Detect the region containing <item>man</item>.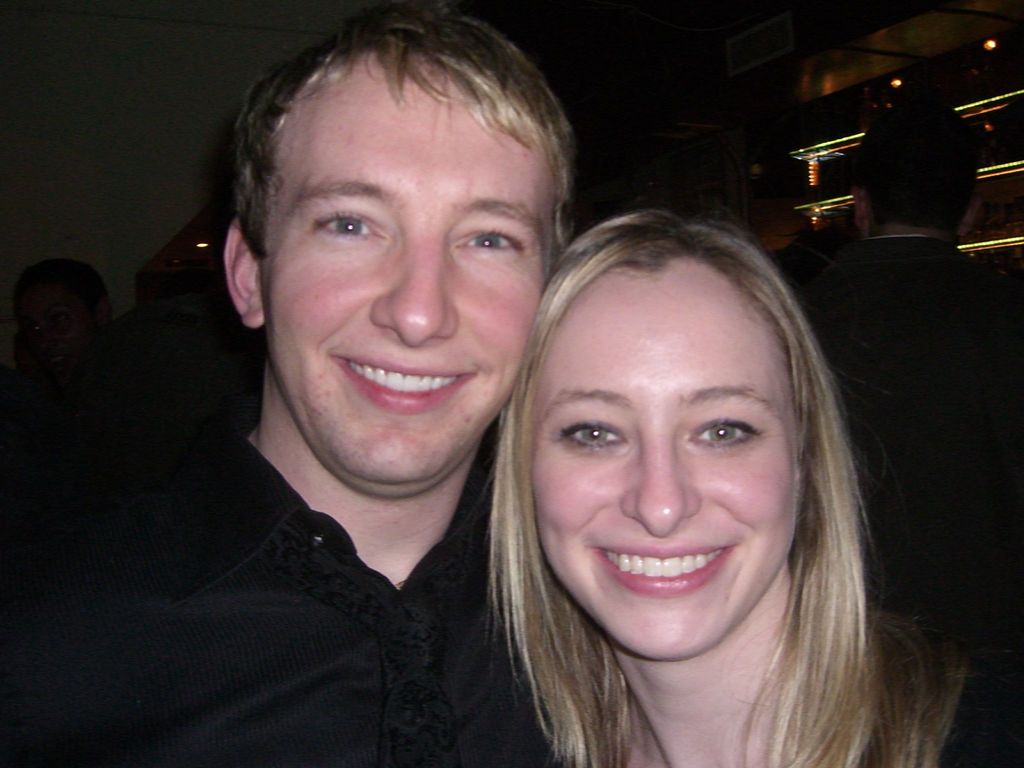
45,22,663,765.
